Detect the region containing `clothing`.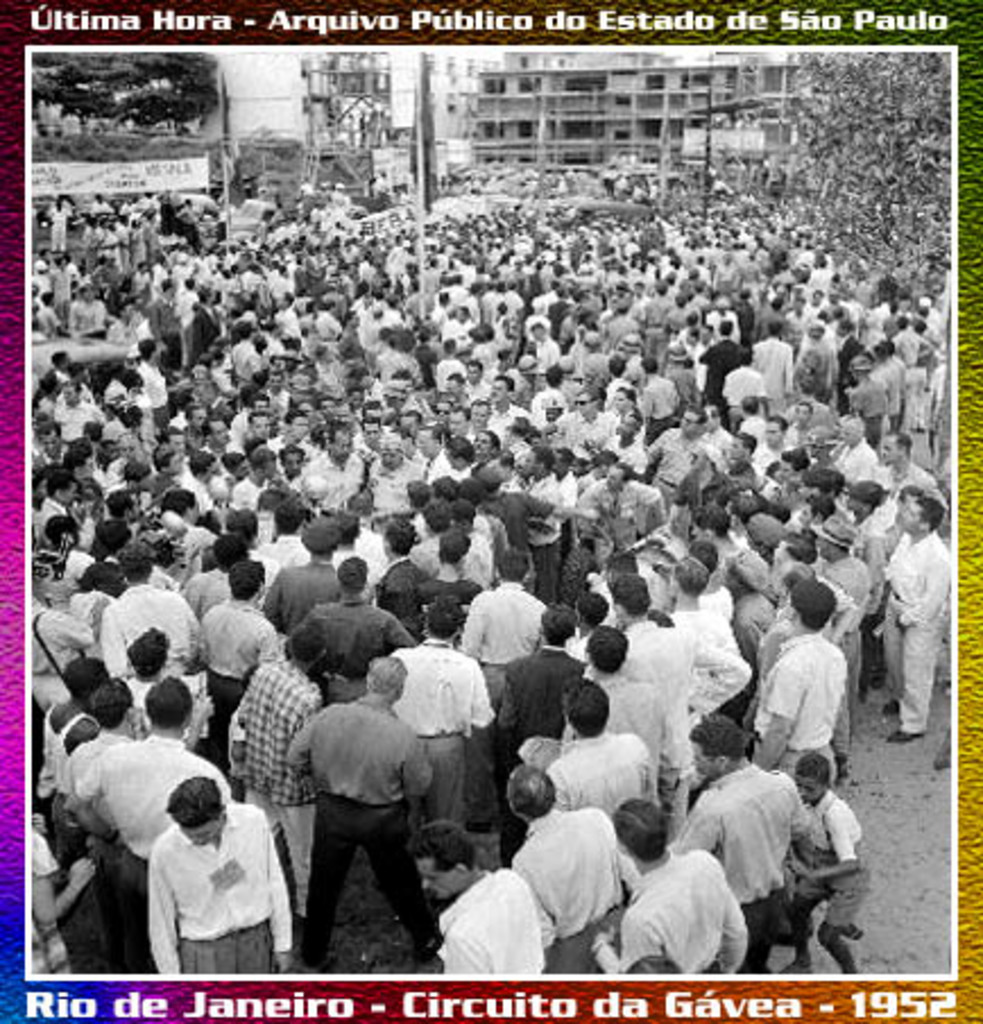
BBox(661, 761, 804, 906).
